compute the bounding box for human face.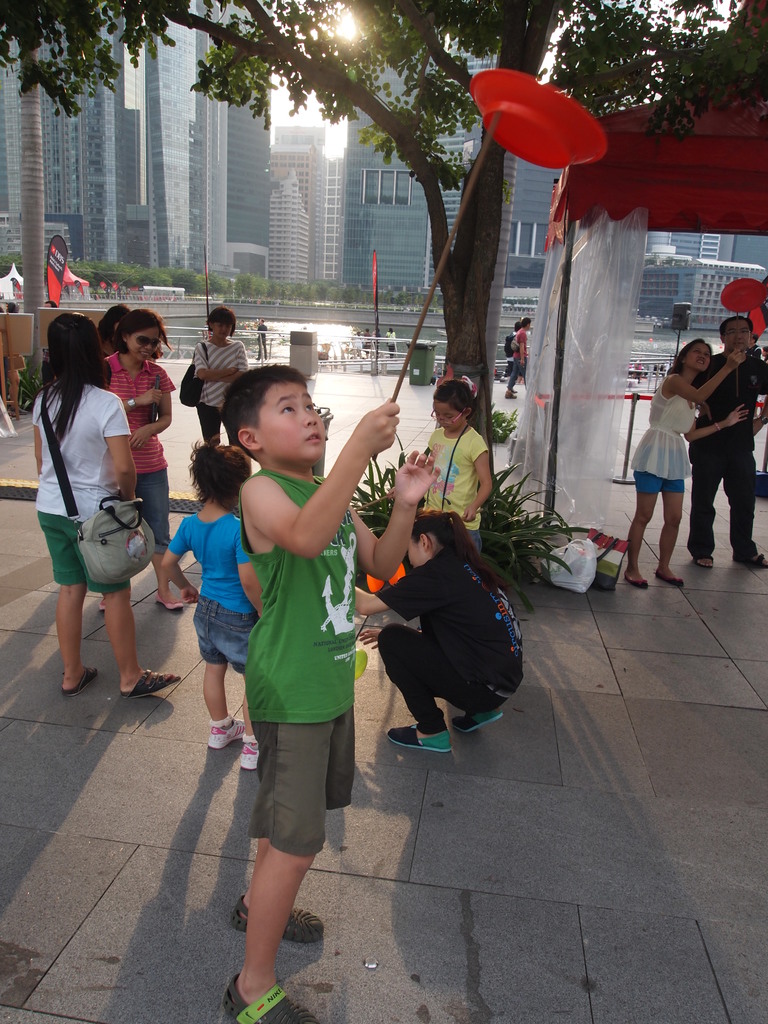
bbox=[128, 330, 166, 359].
